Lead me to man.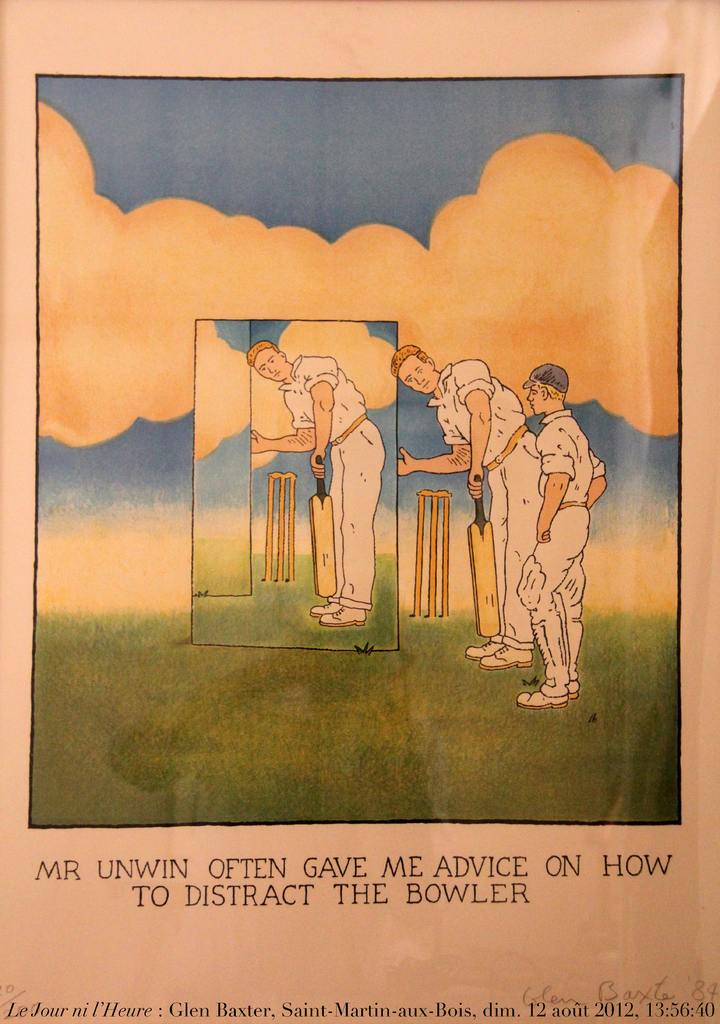
Lead to select_region(385, 342, 543, 673).
